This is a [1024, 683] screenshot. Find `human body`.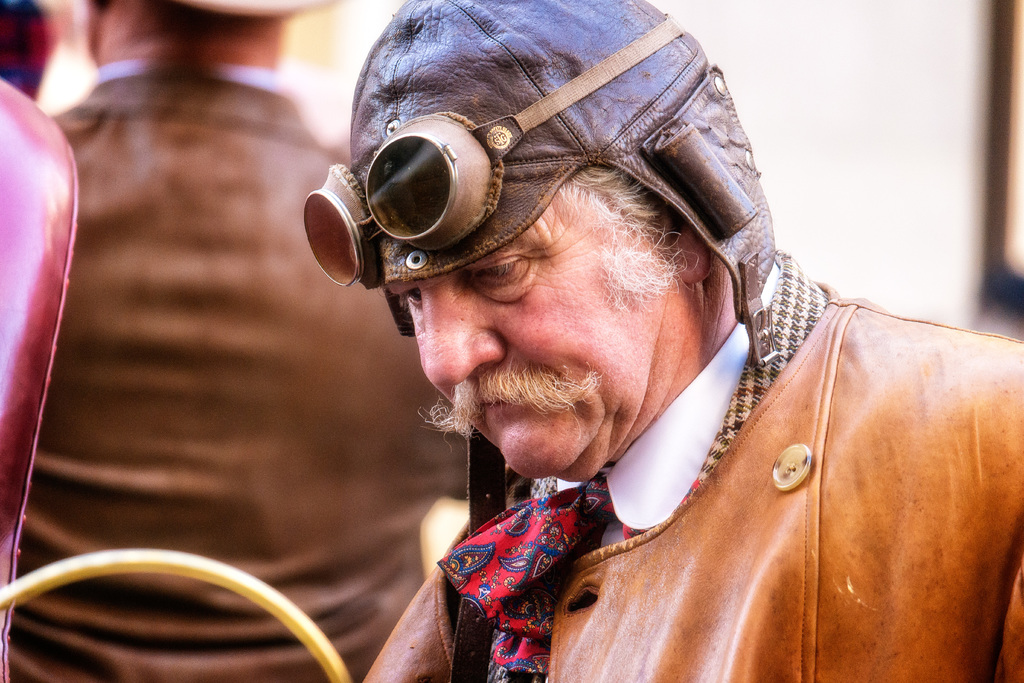
Bounding box: l=0, t=62, r=465, b=682.
